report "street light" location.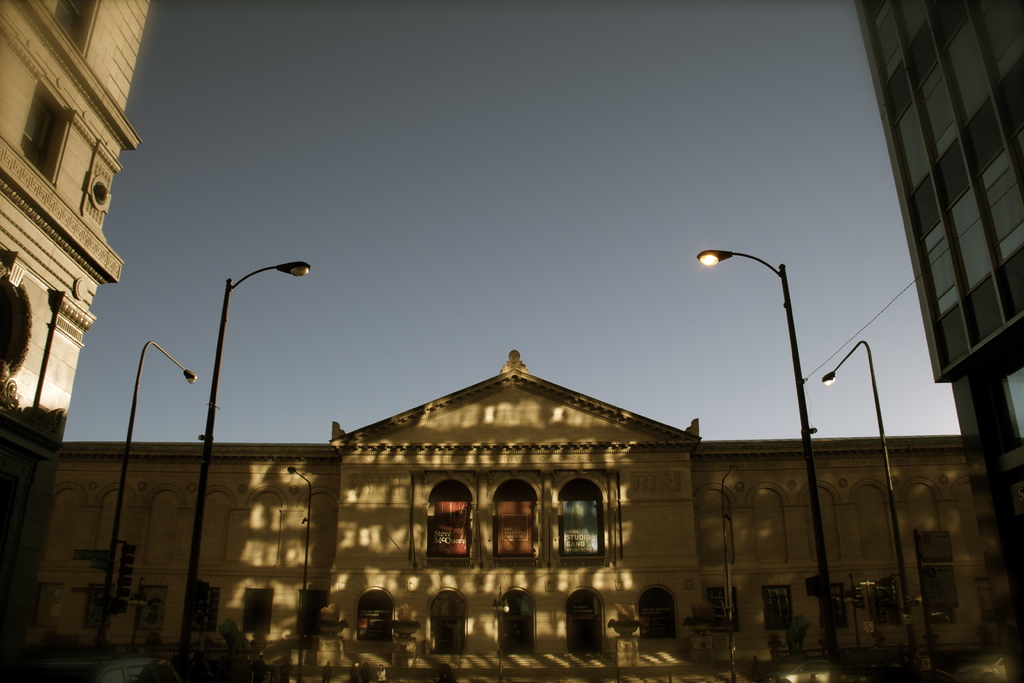
Report: (left=79, top=337, right=202, bottom=682).
